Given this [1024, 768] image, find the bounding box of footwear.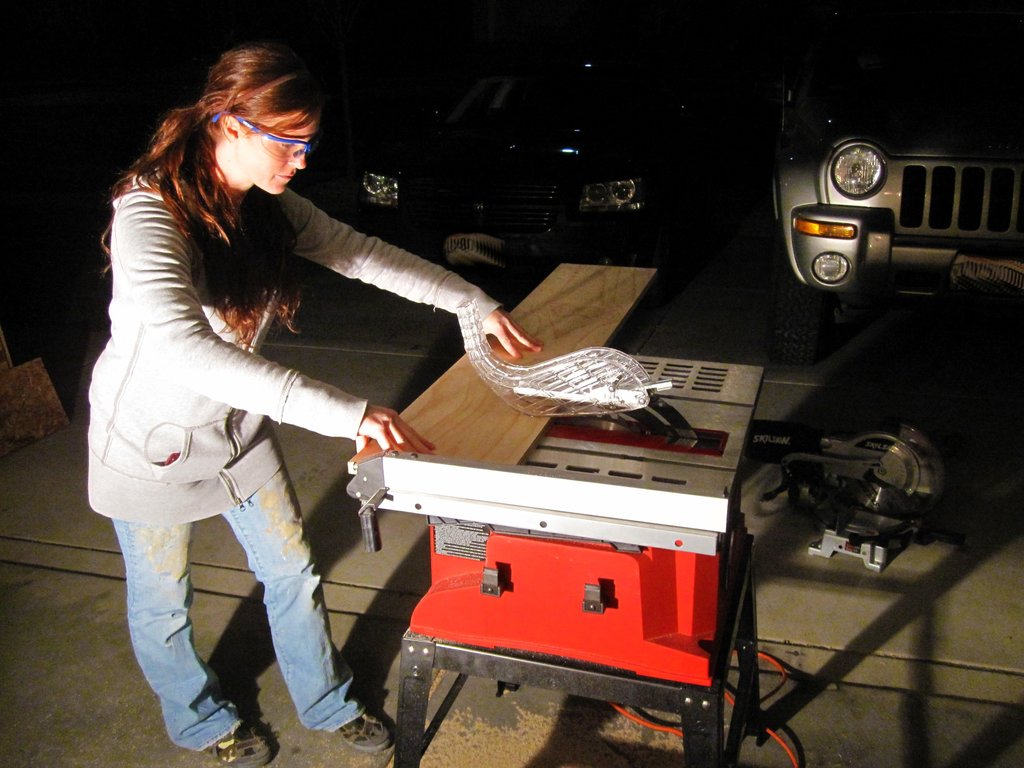
box(318, 688, 386, 755).
